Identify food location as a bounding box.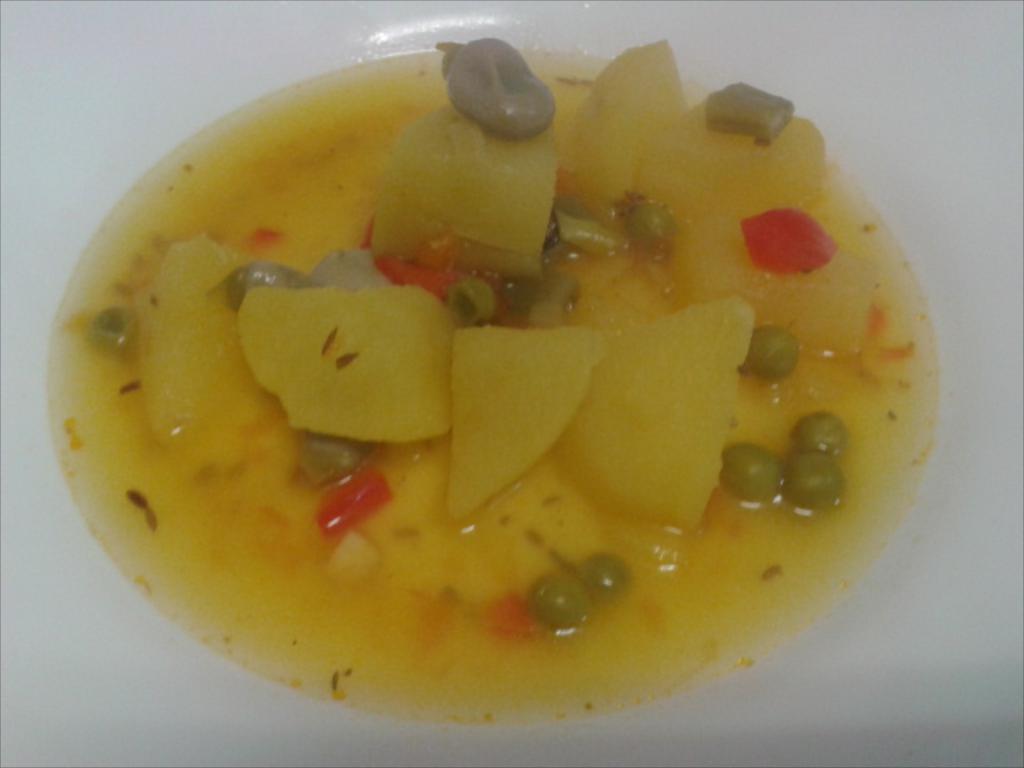
select_region(34, 27, 954, 701).
